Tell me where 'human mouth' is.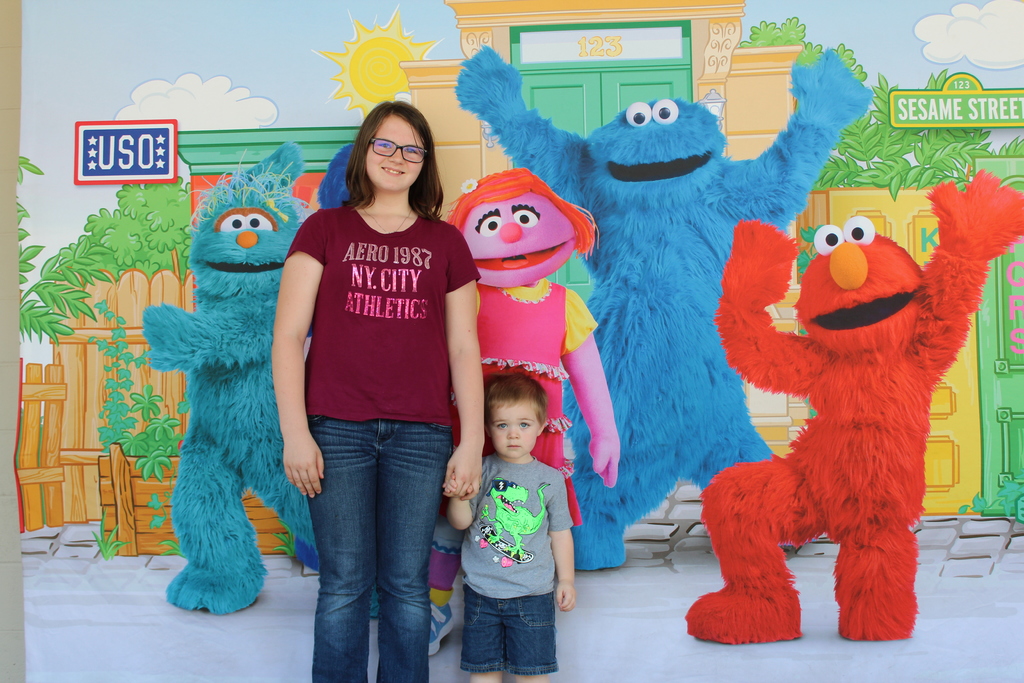
'human mouth' is at region(505, 443, 522, 451).
